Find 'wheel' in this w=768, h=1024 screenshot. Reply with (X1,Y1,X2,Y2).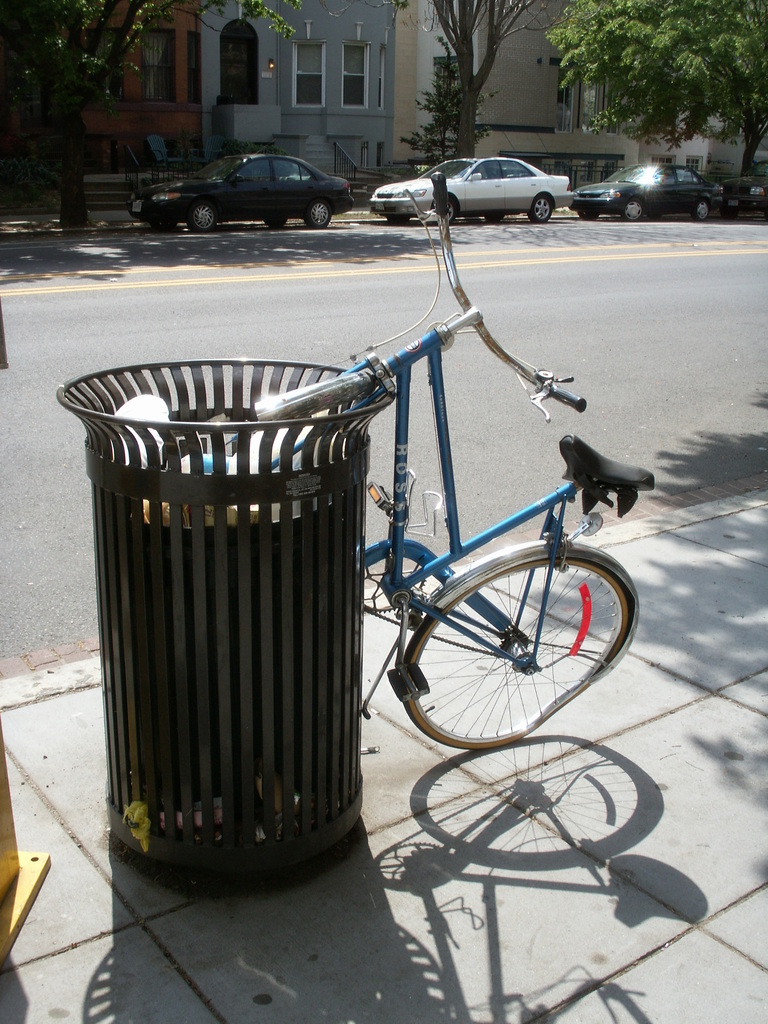
(648,209,662,220).
